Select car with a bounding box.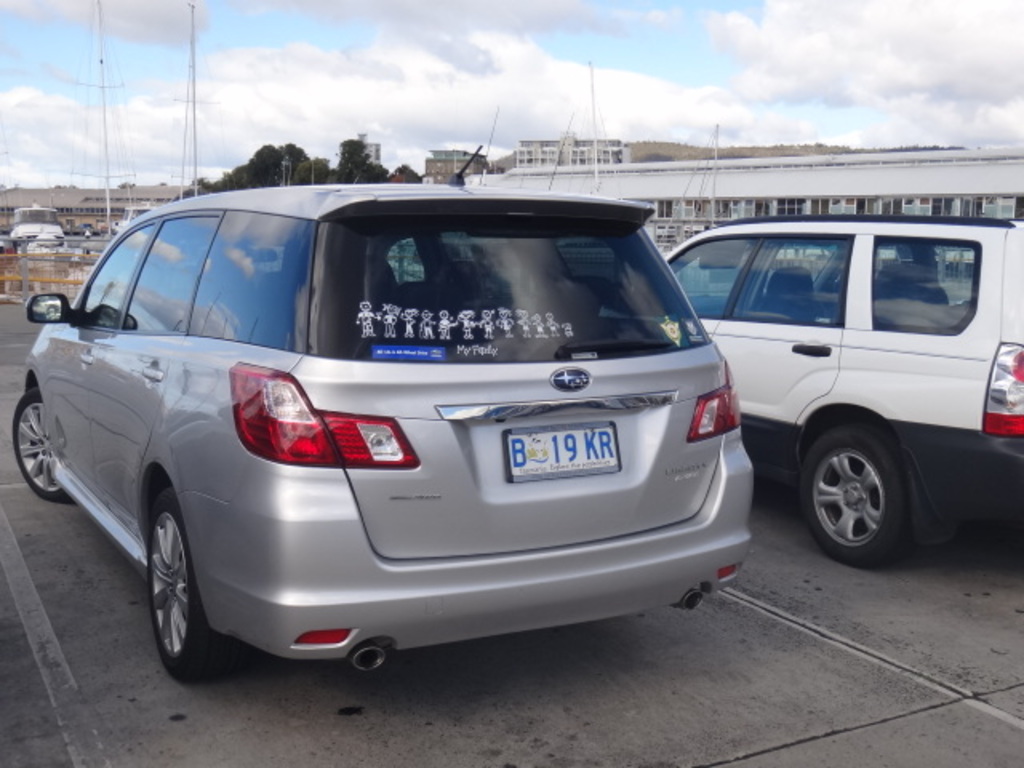
left=18, top=173, right=763, bottom=694.
